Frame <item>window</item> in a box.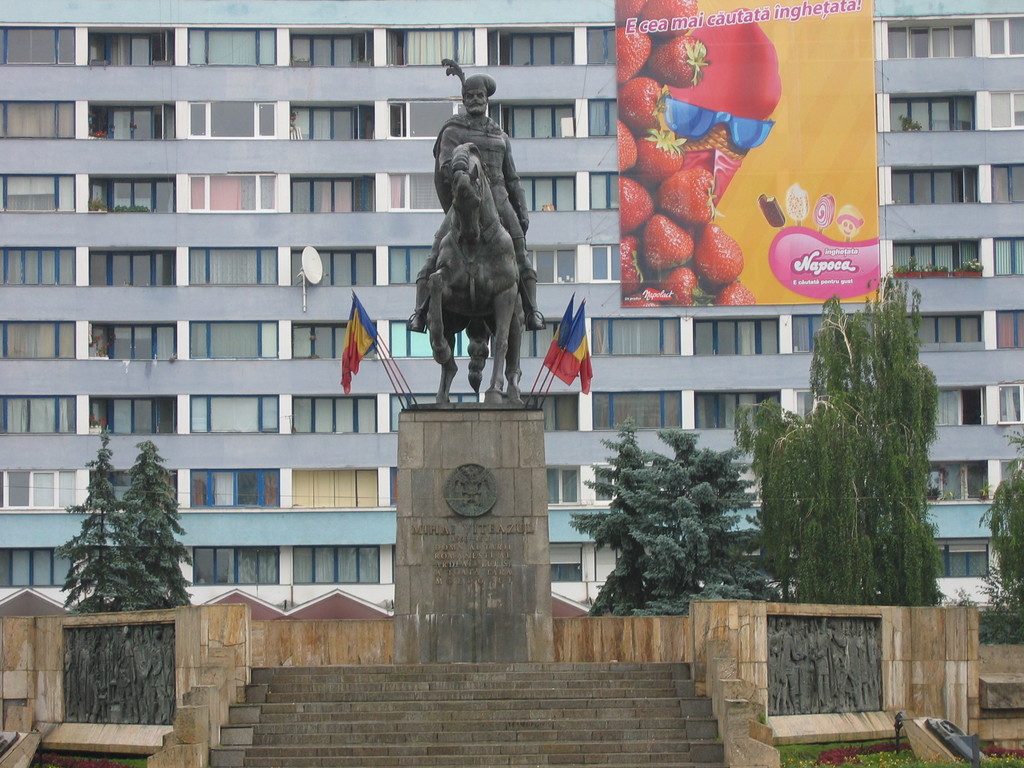
rect(584, 24, 613, 63).
